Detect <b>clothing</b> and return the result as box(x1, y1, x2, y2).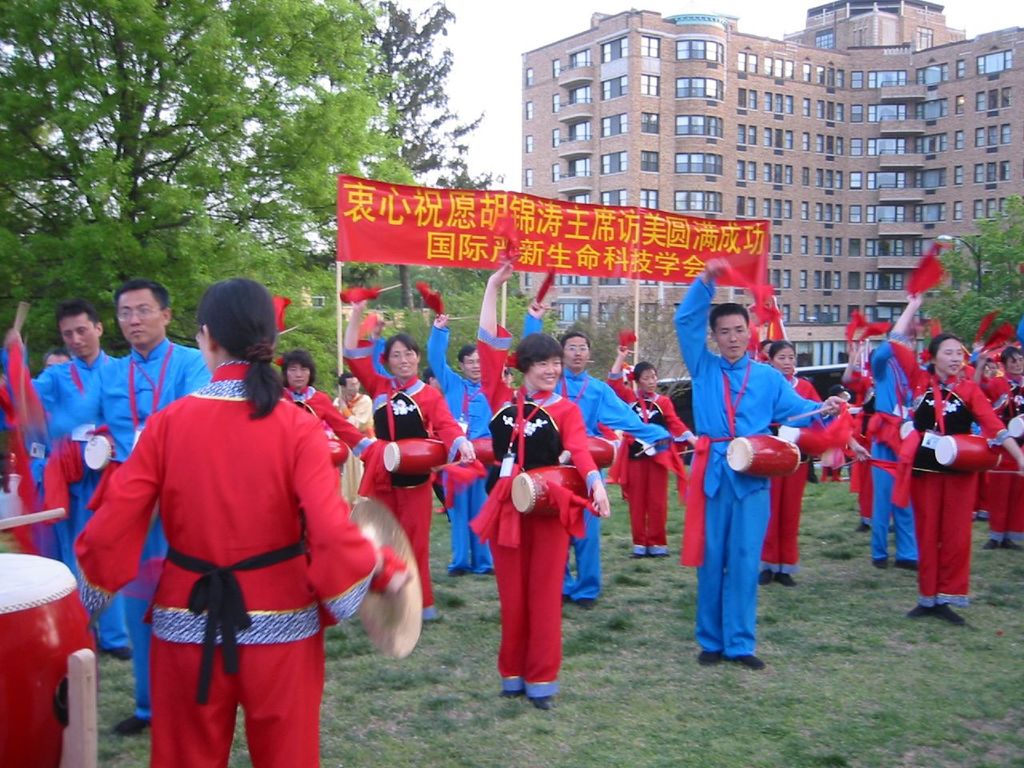
box(454, 394, 604, 690).
